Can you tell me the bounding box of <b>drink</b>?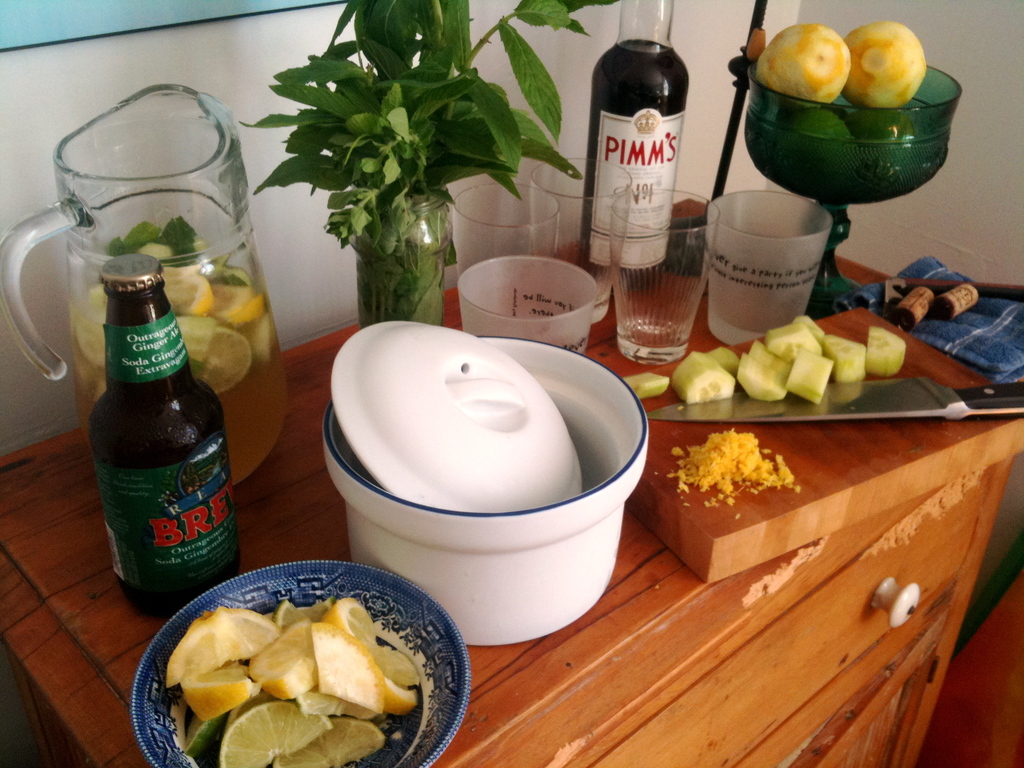
<box>88,254,242,622</box>.
